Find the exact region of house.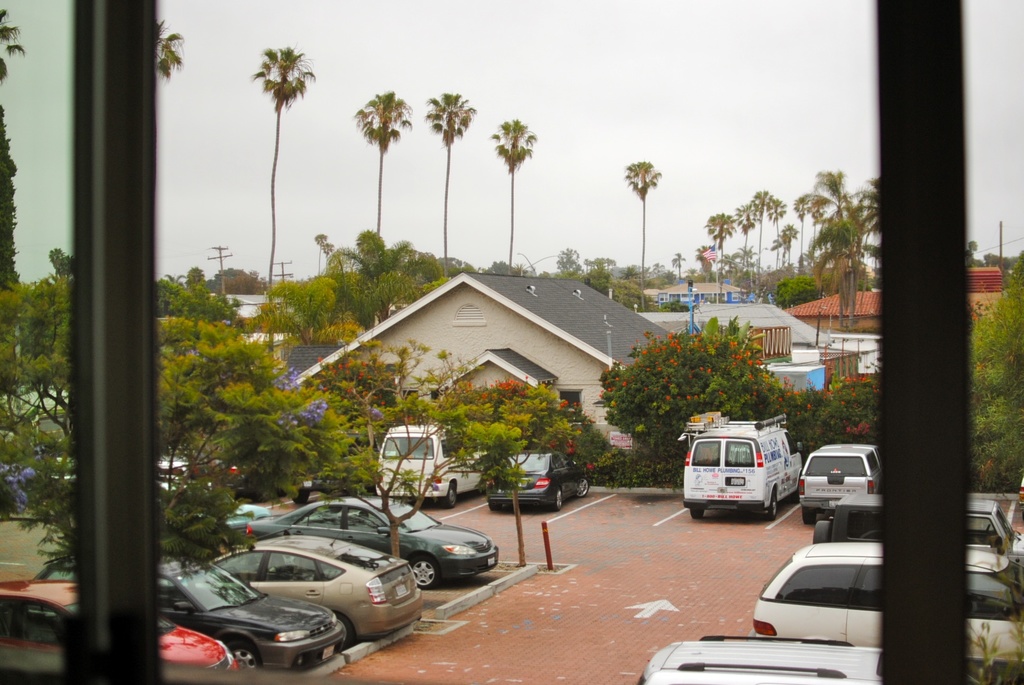
Exact region: (x1=638, y1=271, x2=751, y2=315).
